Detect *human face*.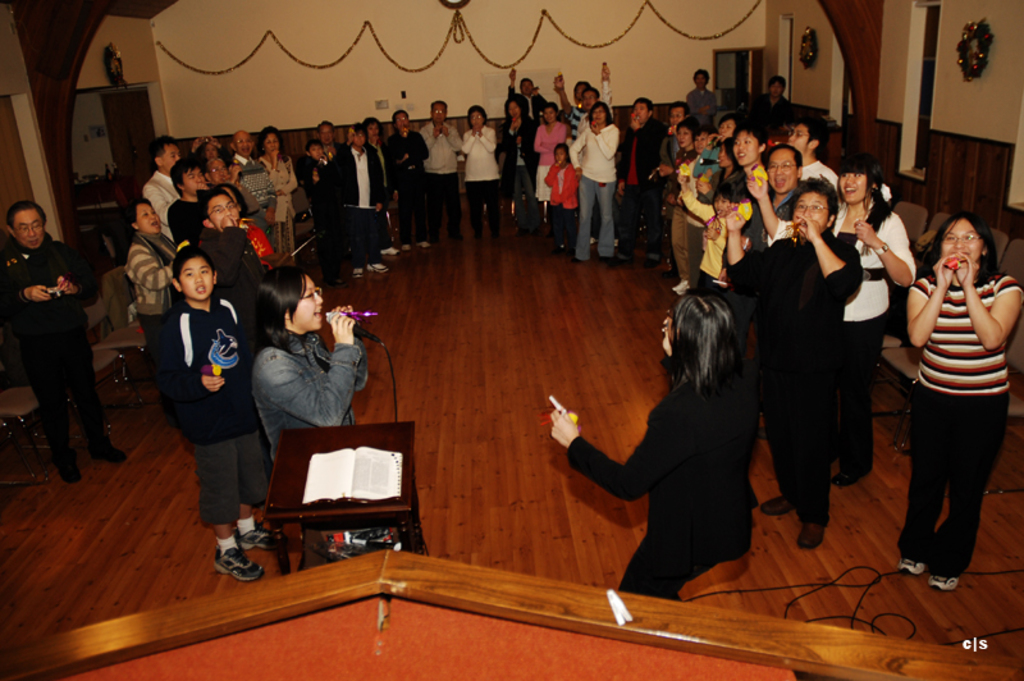
Detected at 634 101 648 120.
